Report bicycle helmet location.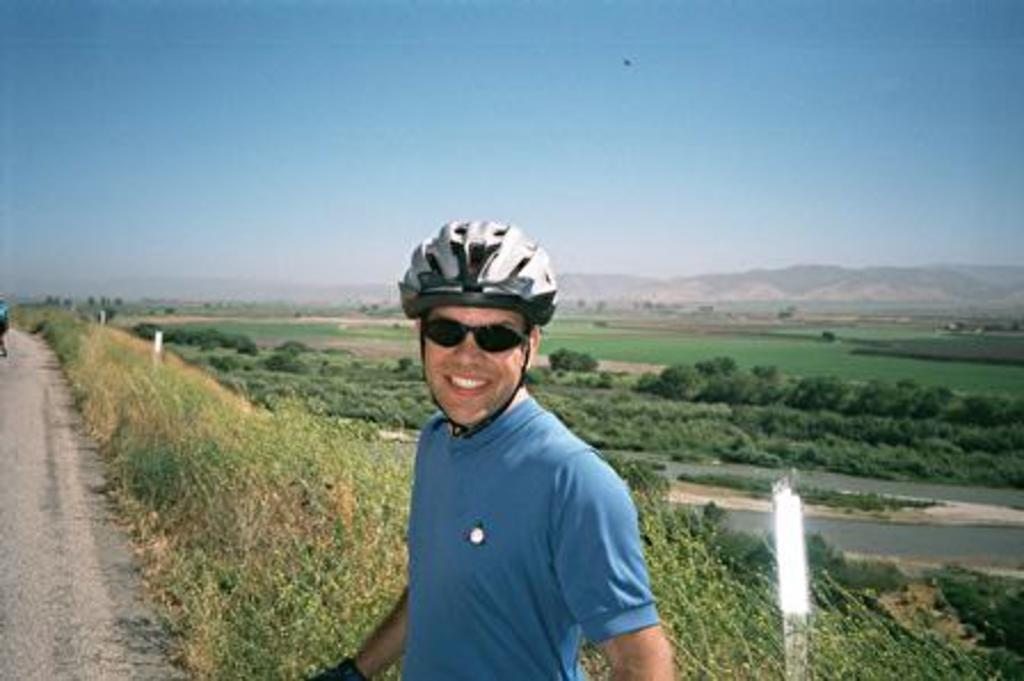
Report: <box>393,210,555,331</box>.
